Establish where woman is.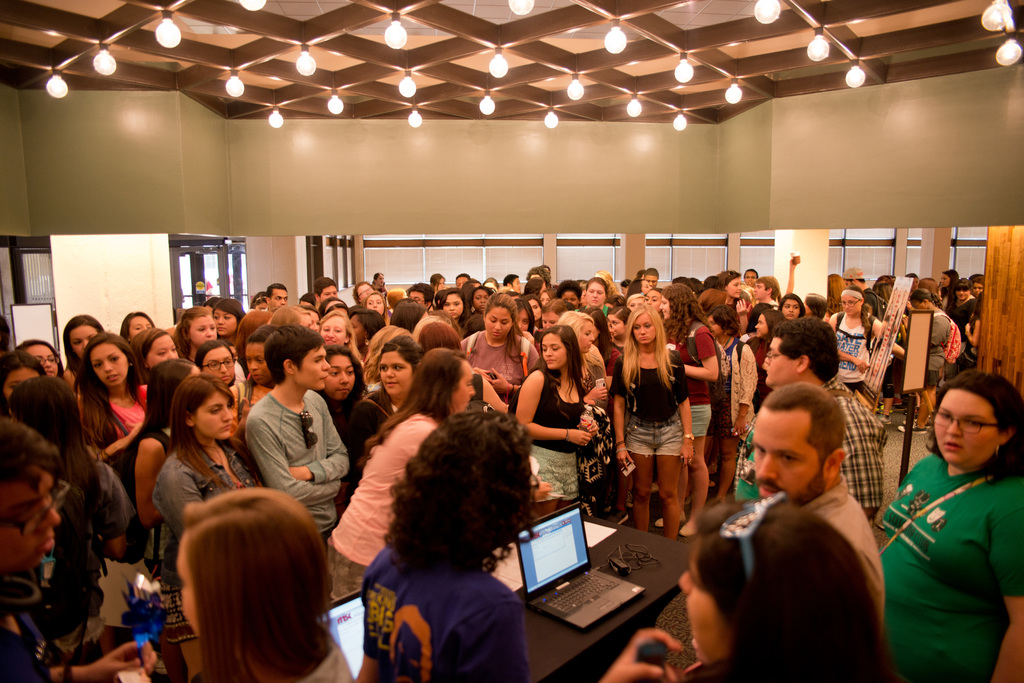
Established at locate(337, 334, 426, 497).
